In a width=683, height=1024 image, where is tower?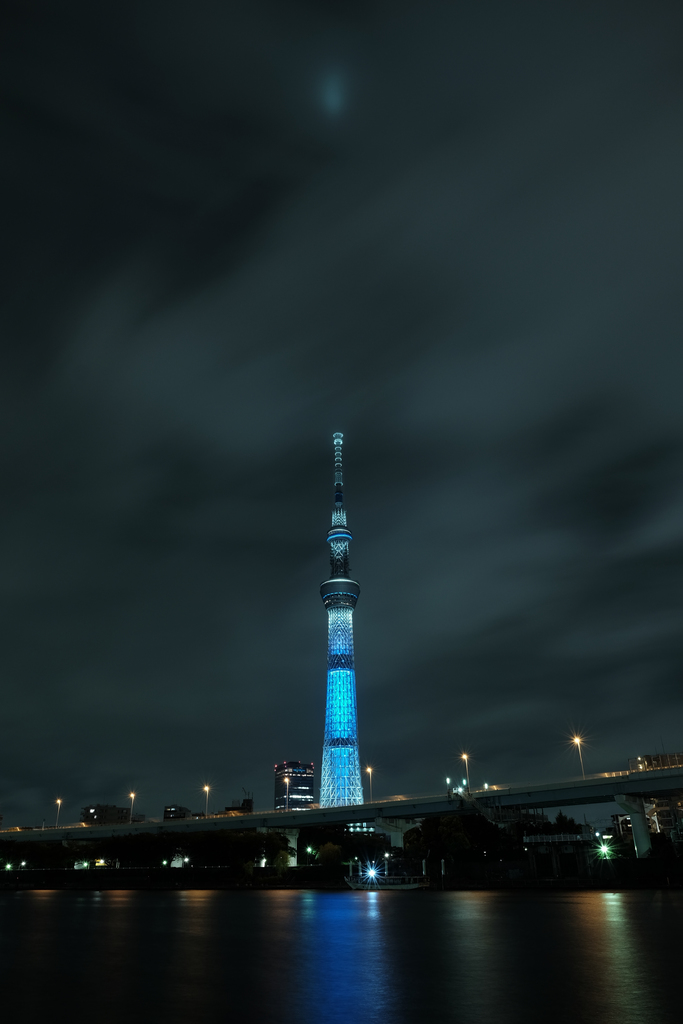
left=313, top=429, right=365, bottom=813.
